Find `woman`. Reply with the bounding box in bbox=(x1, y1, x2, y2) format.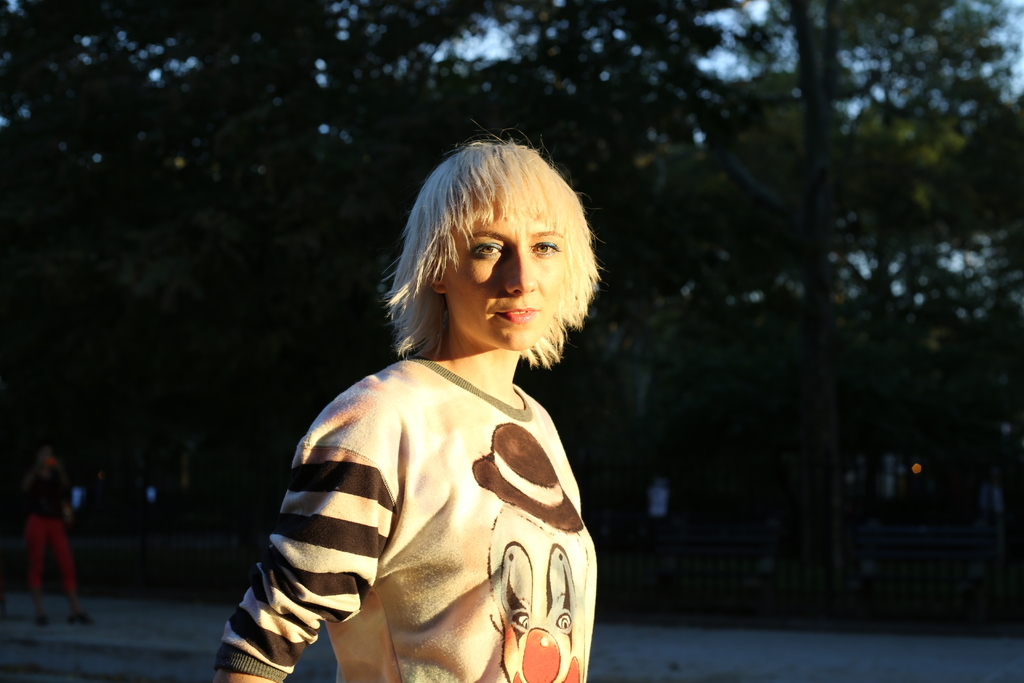
bbox=(240, 146, 643, 682).
